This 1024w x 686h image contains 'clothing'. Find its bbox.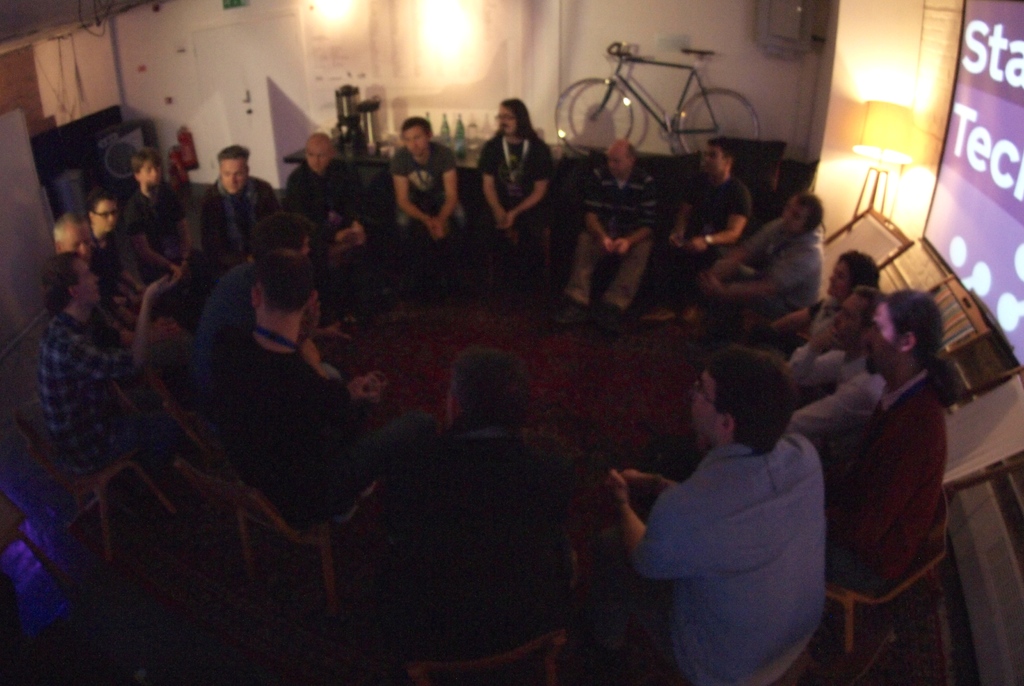
bbox=[749, 345, 861, 441].
